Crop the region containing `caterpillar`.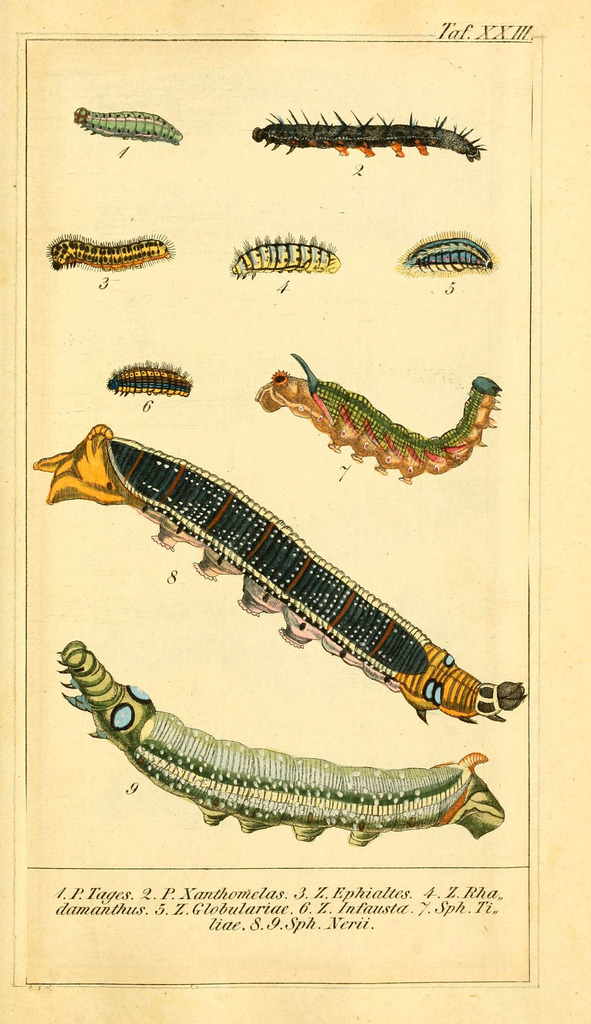
Crop region: 402 230 493 276.
